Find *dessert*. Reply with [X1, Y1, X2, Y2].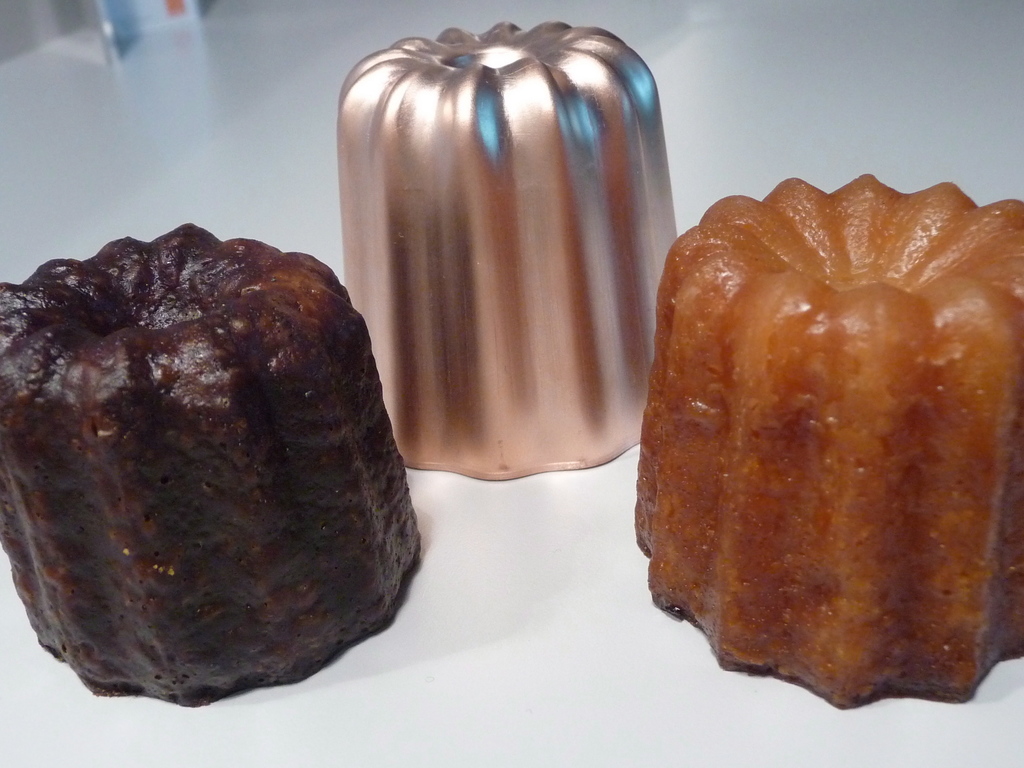
[318, 19, 692, 490].
